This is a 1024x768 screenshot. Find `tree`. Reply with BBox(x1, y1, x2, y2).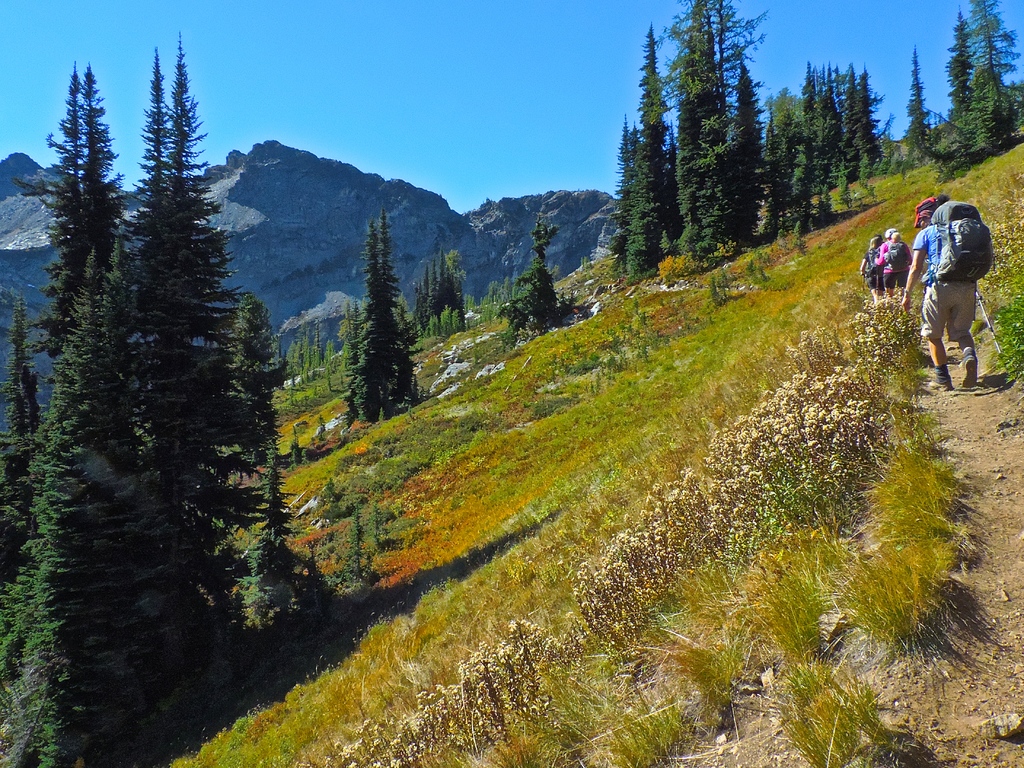
BBox(471, 266, 523, 316).
